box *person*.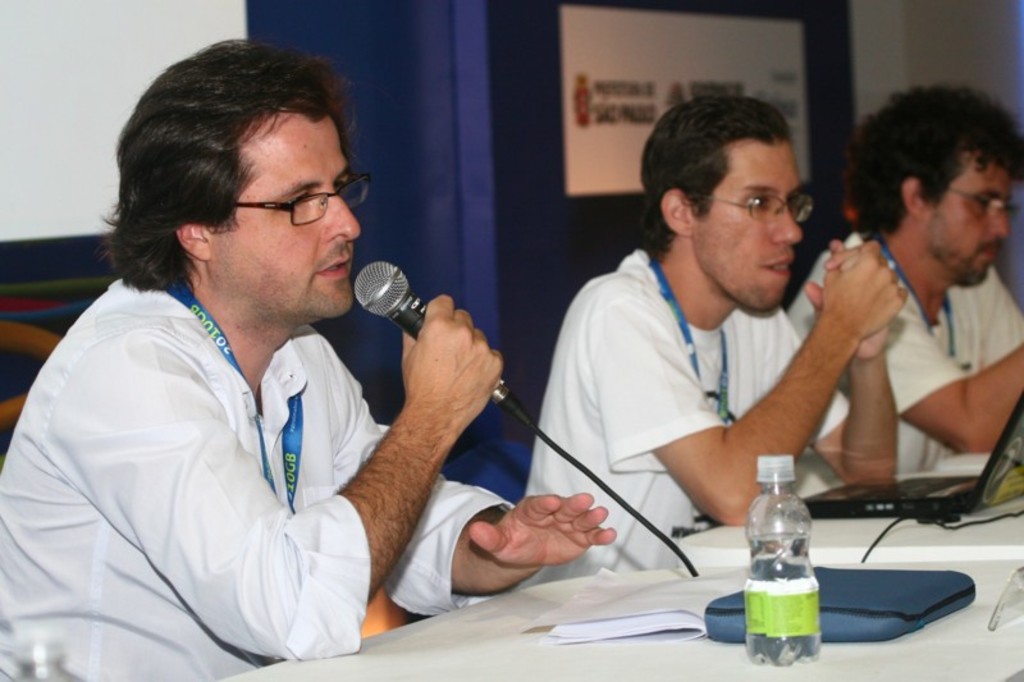
780 73 1023 477.
